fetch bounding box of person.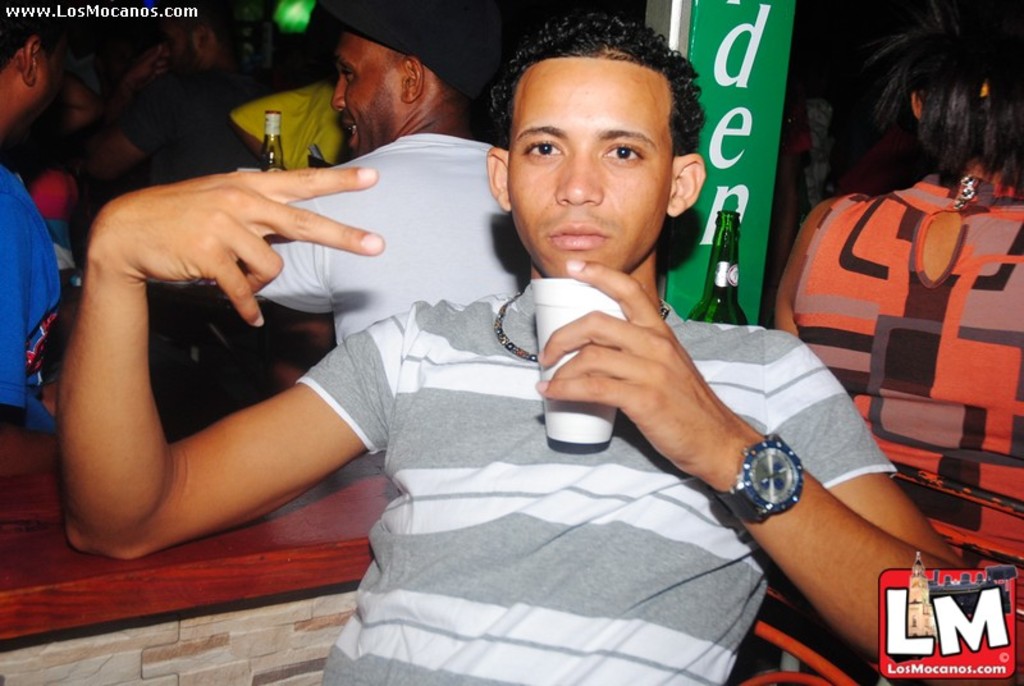
Bbox: x1=61, y1=12, x2=968, y2=685.
